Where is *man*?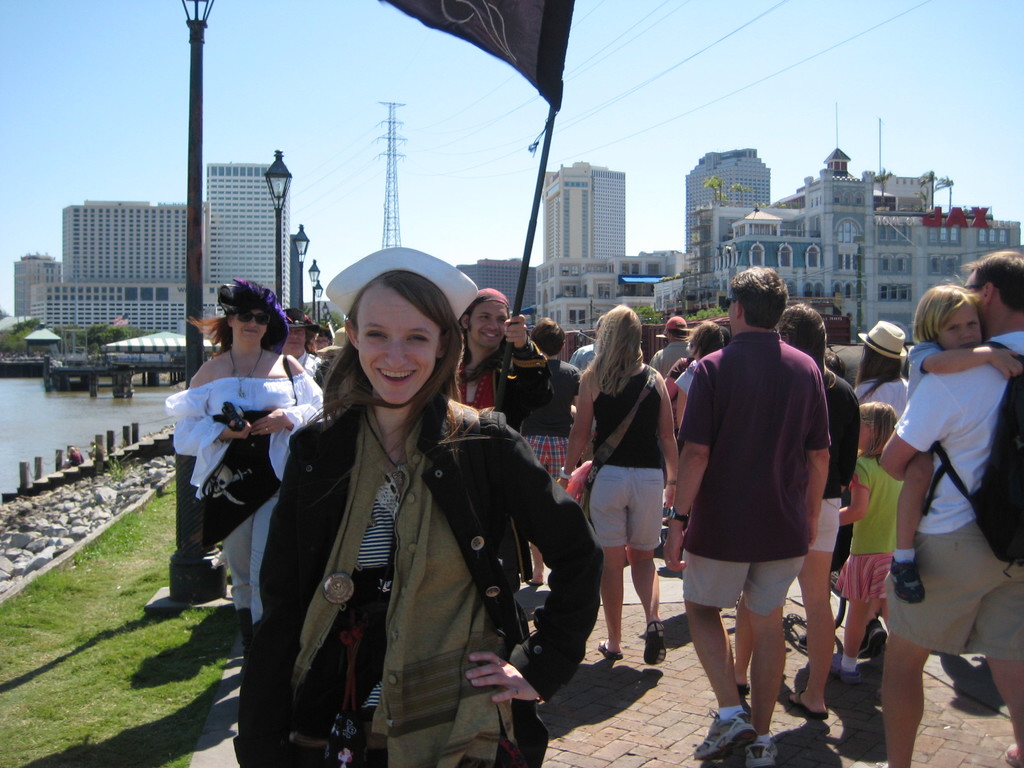
{"left": 646, "top": 313, "right": 688, "bottom": 380}.
